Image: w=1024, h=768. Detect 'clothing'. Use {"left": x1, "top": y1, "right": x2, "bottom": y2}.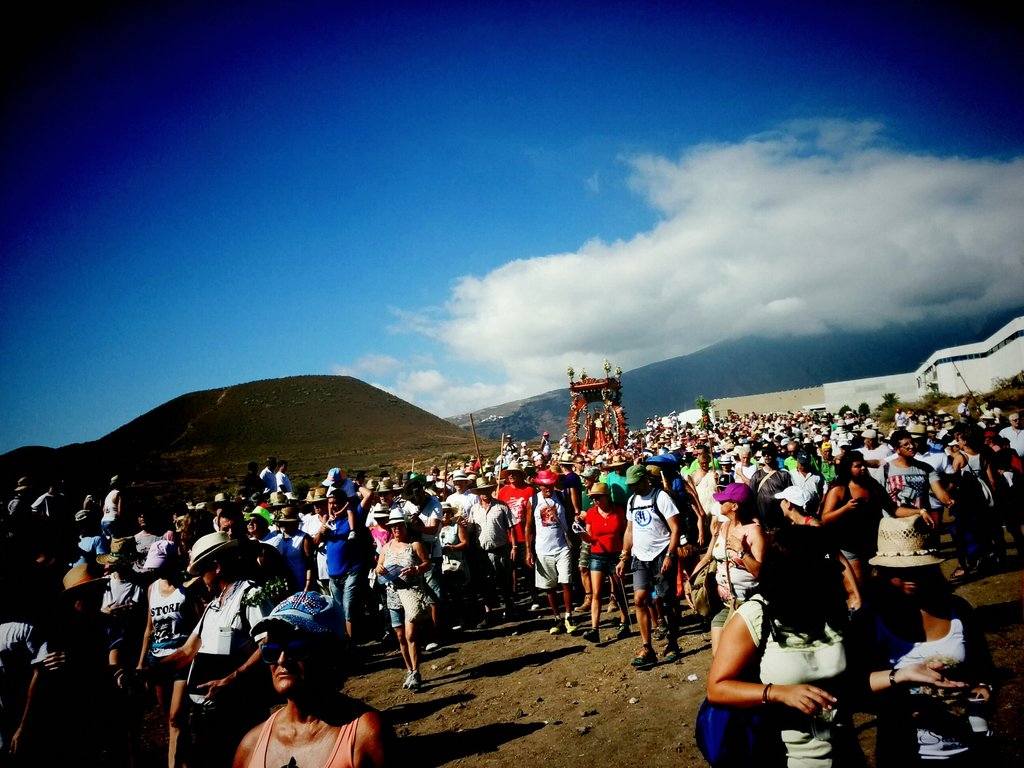
{"left": 321, "top": 506, "right": 353, "bottom": 618}.
